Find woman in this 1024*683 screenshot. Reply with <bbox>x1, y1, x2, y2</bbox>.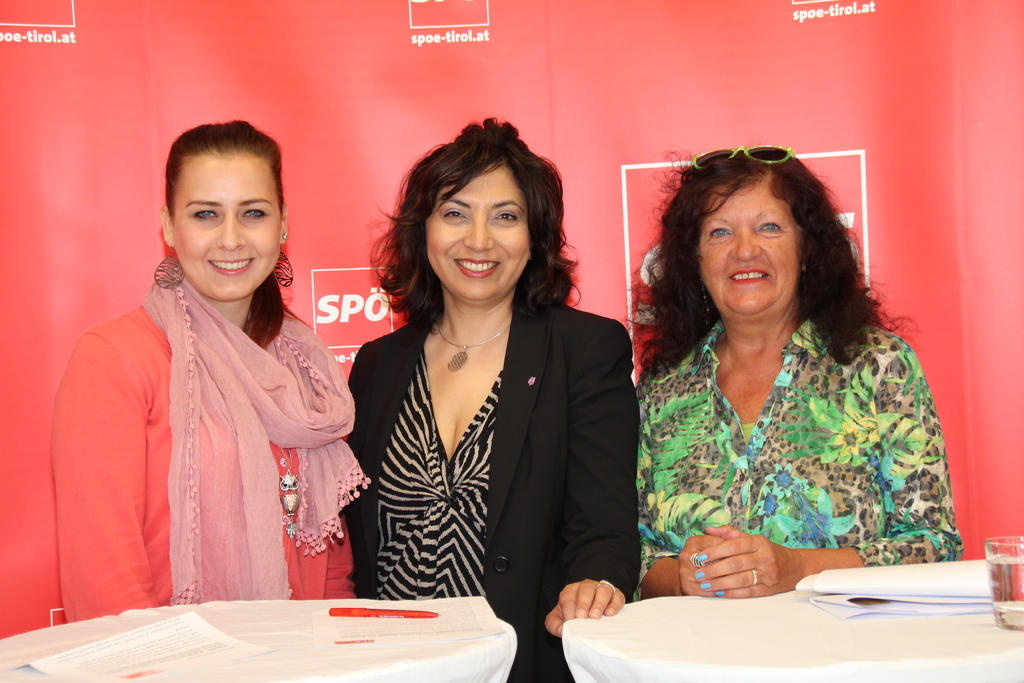
<bbox>339, 134, 630, 655</bbox>.
